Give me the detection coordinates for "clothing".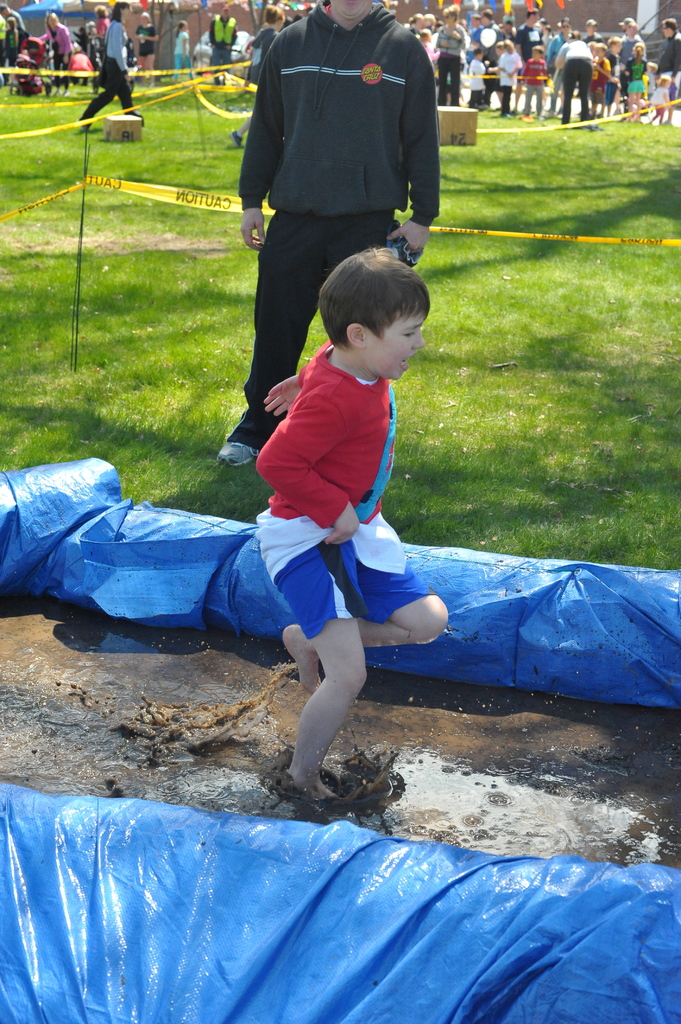
detection(256, 342, 426, 626).
